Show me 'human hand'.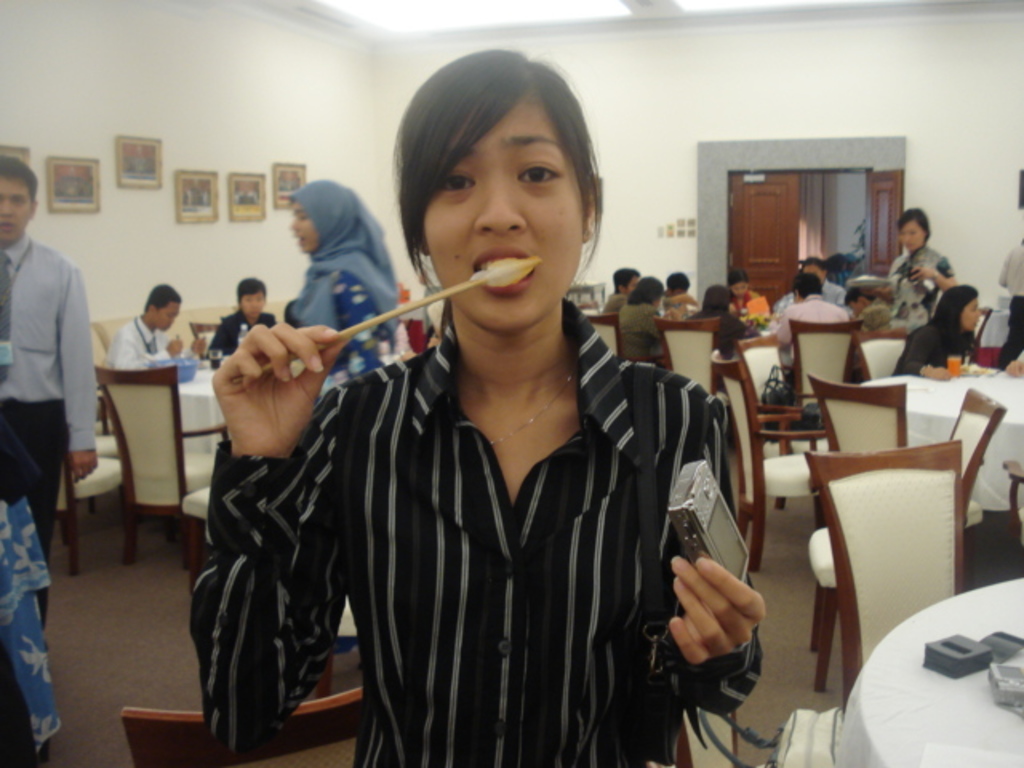
'human hand' is here: {"x1": 920, "y1": 363, "x2": 955, "y2": 381}.
